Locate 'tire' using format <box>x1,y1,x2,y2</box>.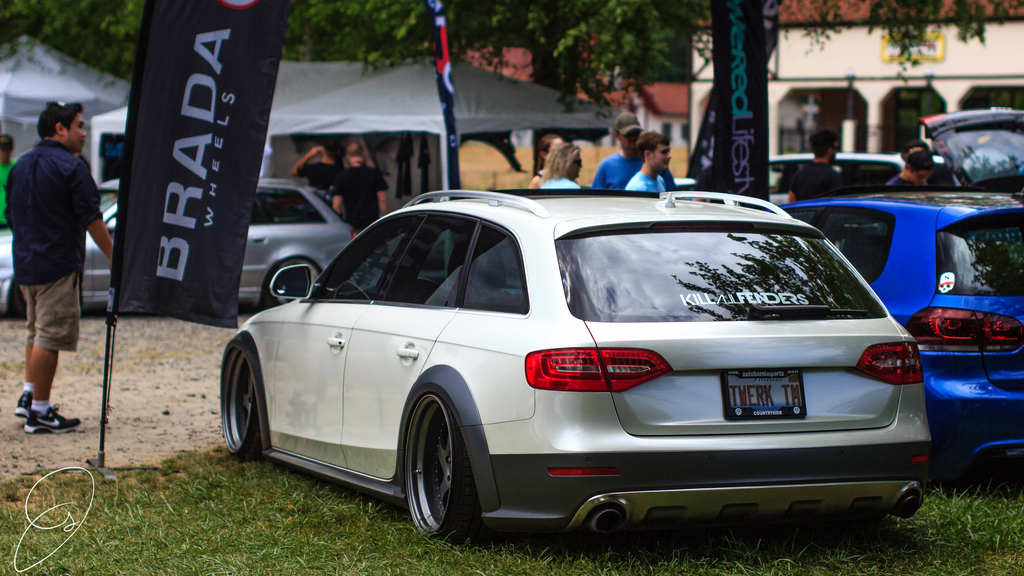
<box>4,280,28,322</box>.
